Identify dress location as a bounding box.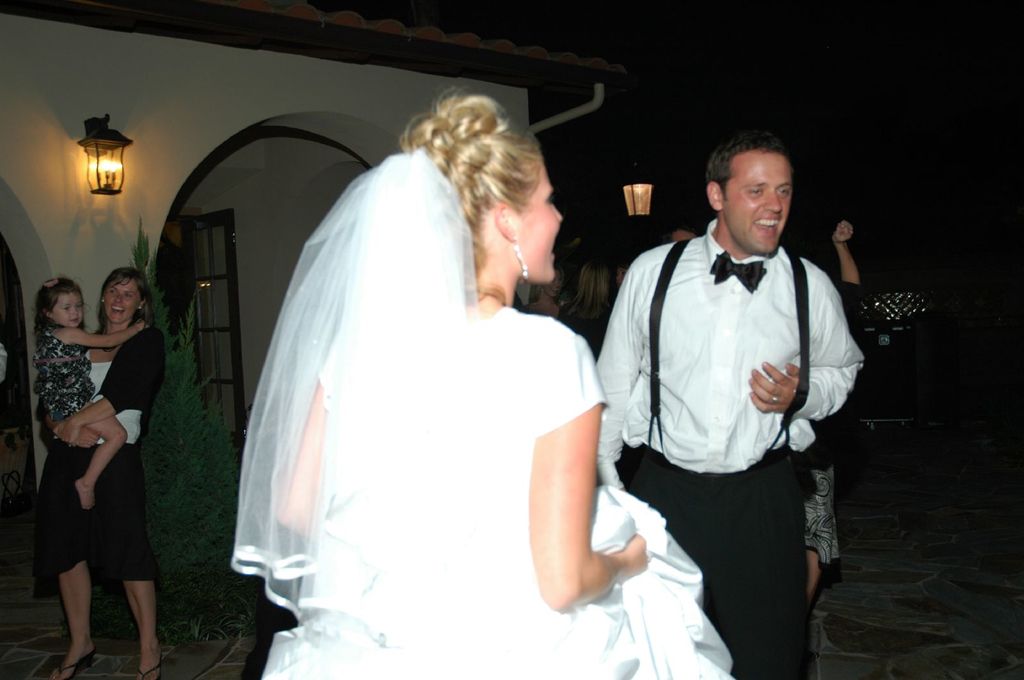
select_region(252, 304, 739, 679).
